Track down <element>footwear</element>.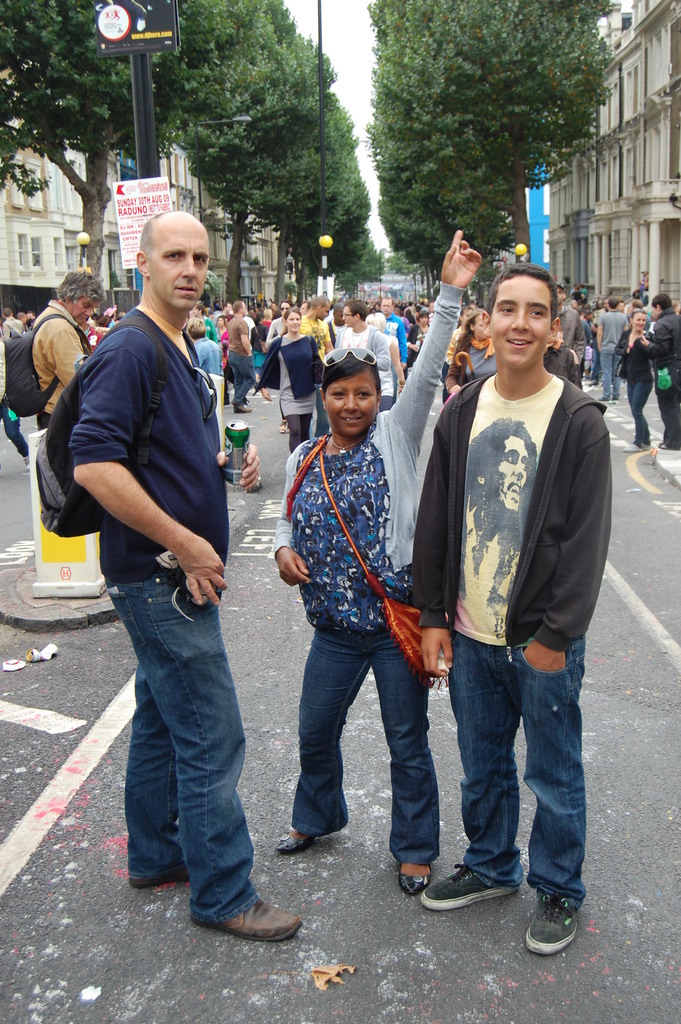
Tracked to locate(193, 897, 305, 942).
